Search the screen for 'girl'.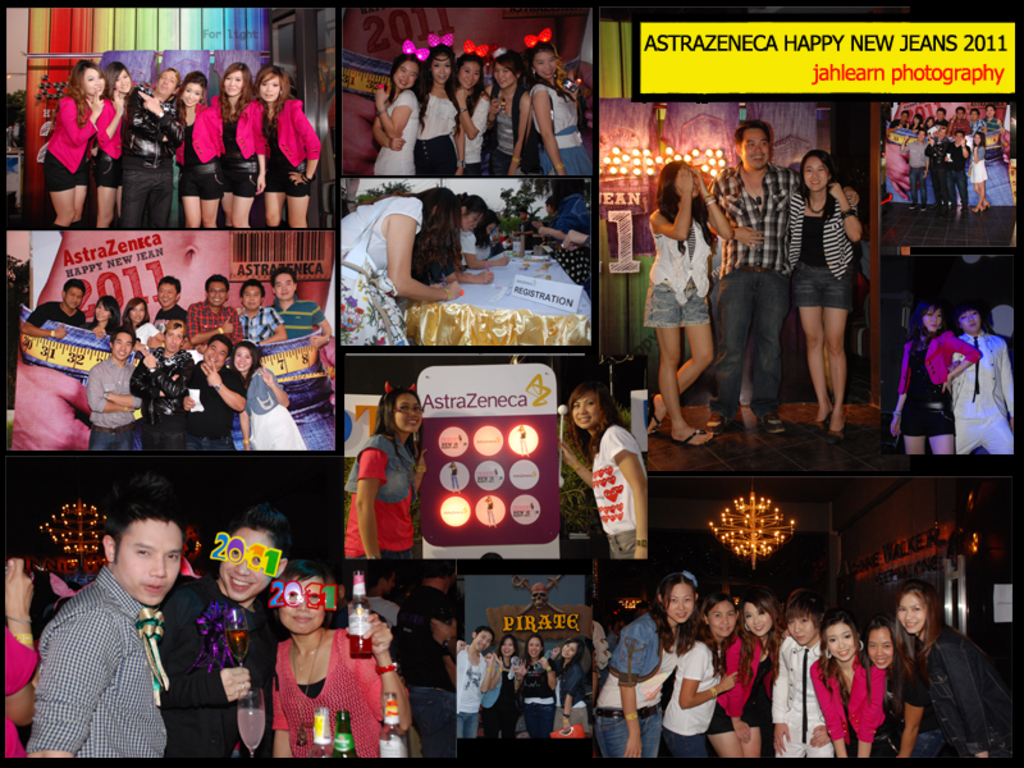
Found at rect(372, 42, 424, 174).
